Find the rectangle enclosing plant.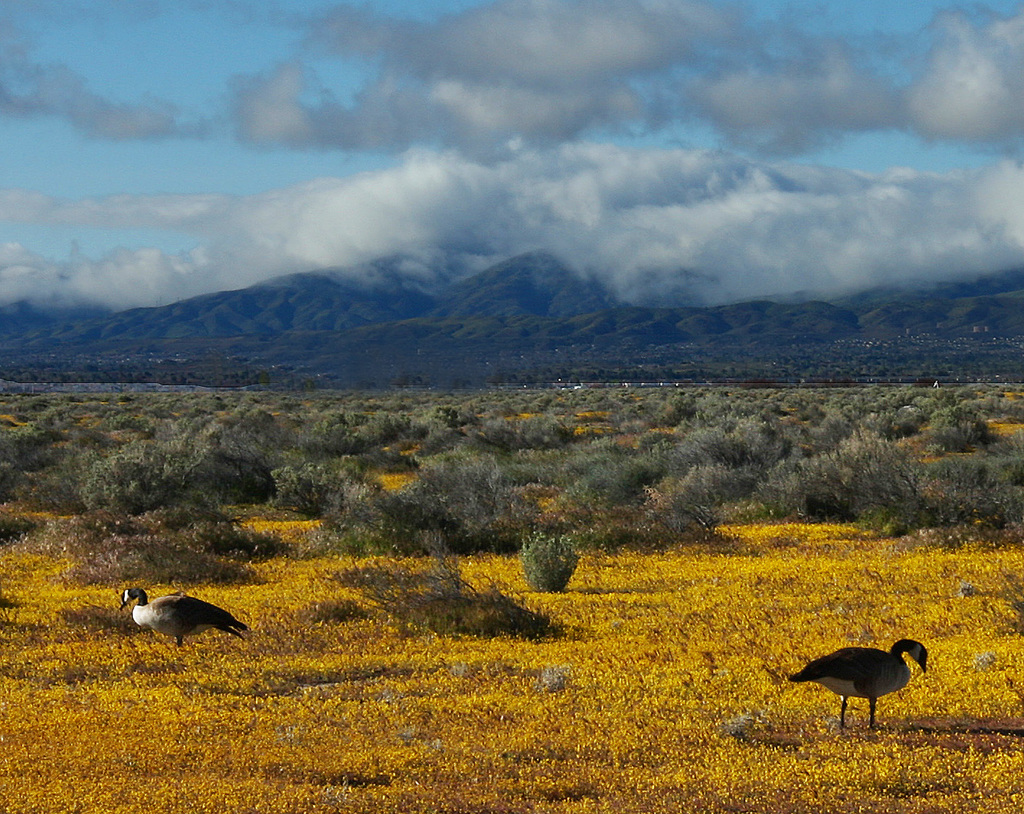
l=322, t=554, r=561, b=637.
